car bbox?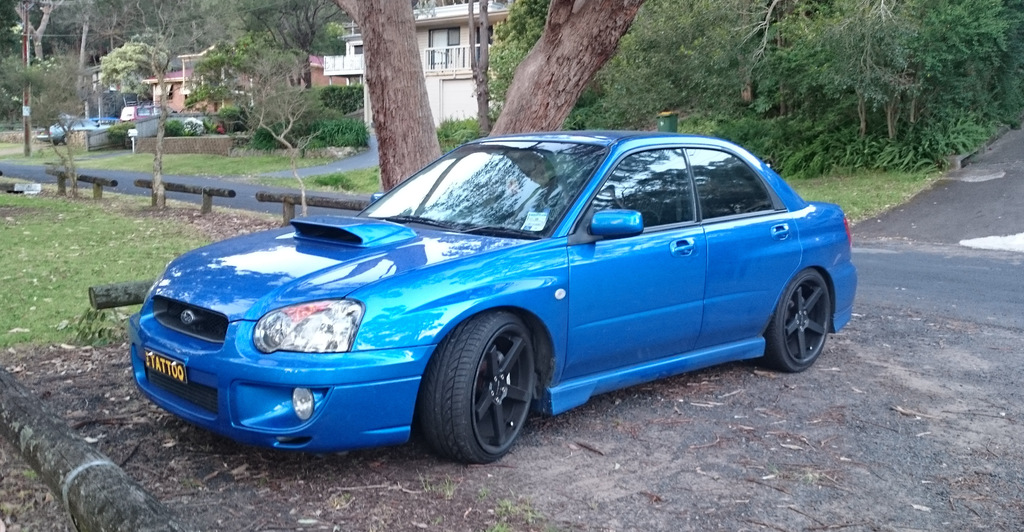
locate(94, 118, 119, 126)
